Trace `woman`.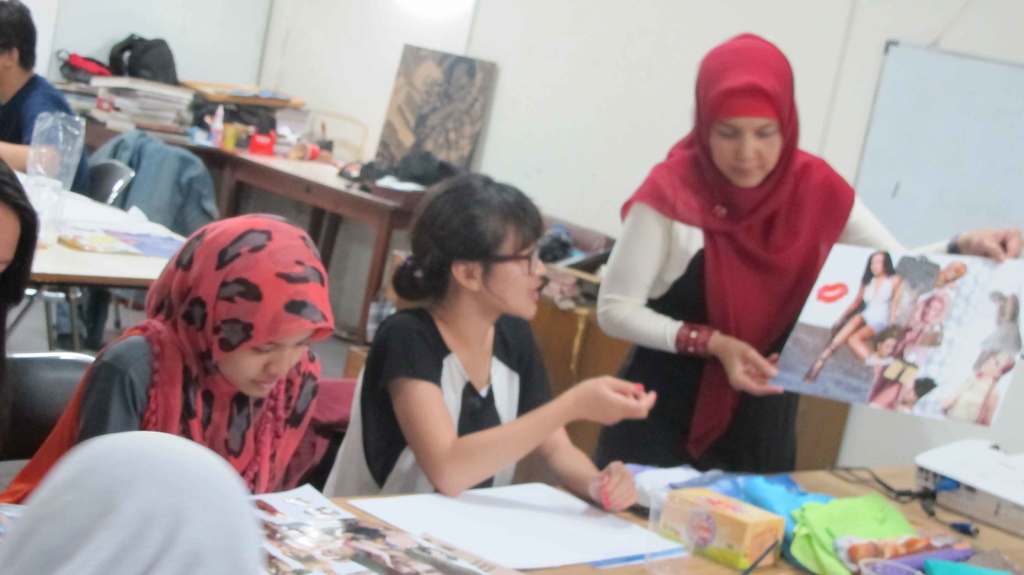
Traced to <region>323, 172, 656, 514</region>.
